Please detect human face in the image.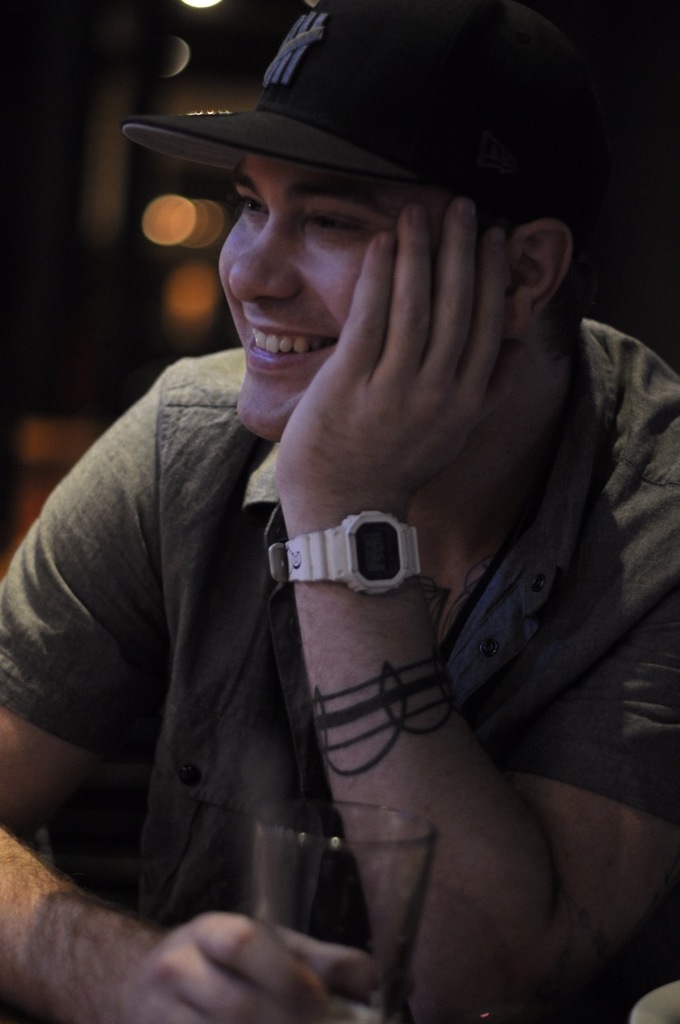
[left=216, top=152, right=499, bottom=442].
